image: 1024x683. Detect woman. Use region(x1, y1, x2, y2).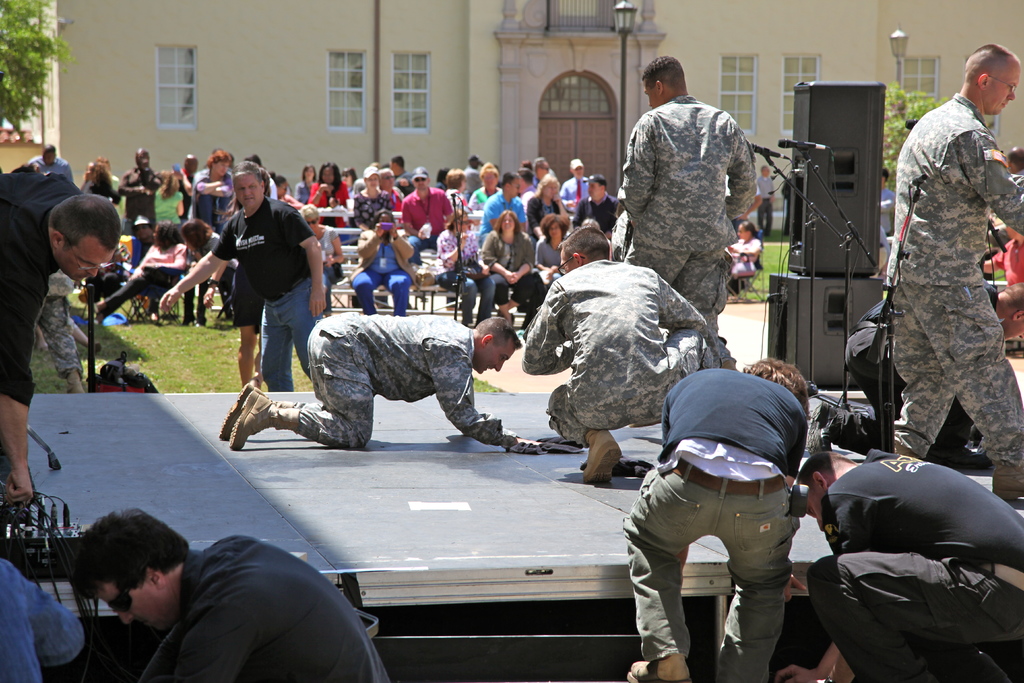
region(482, 208, 539, 320).
